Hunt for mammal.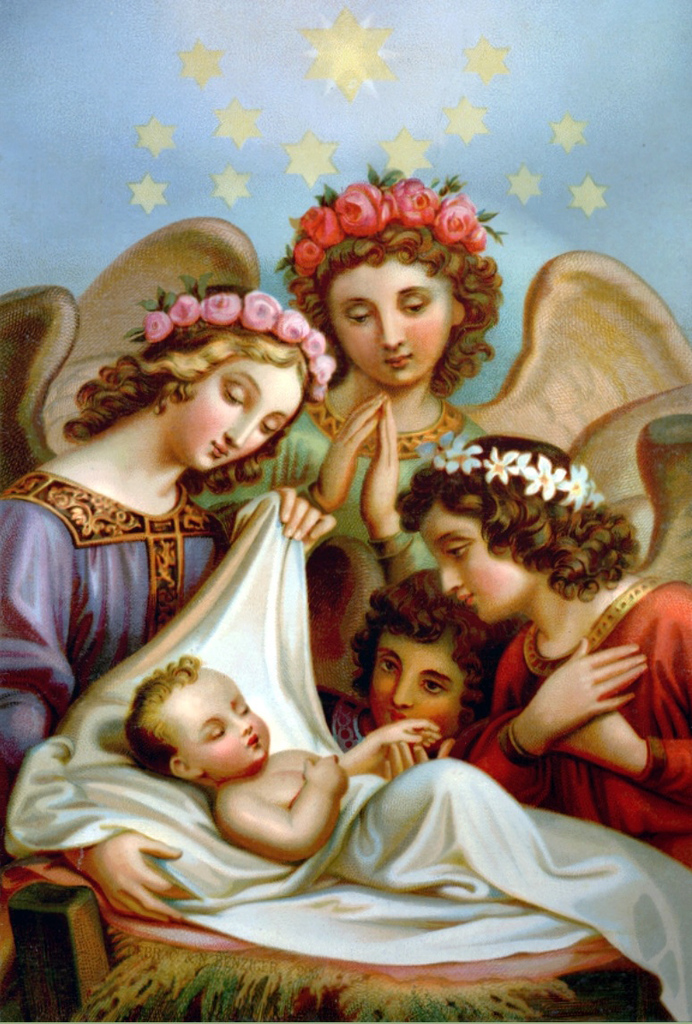
Hunted down at pyautogui.locateOnScreen(123, 652, 537, 901).
